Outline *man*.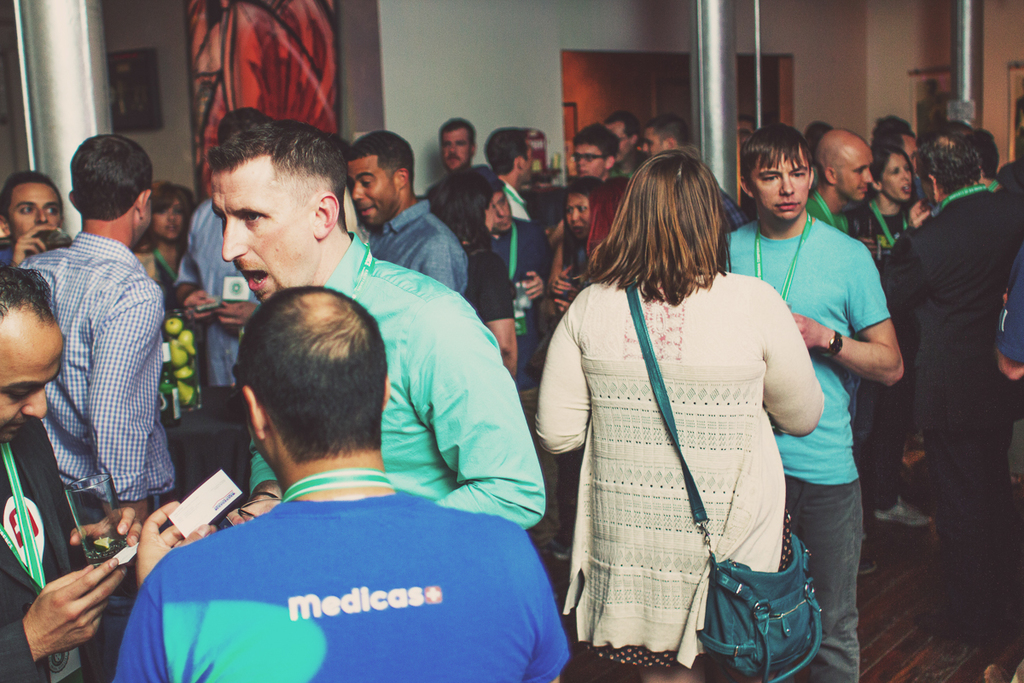
Outline: (2,172,65,265).
